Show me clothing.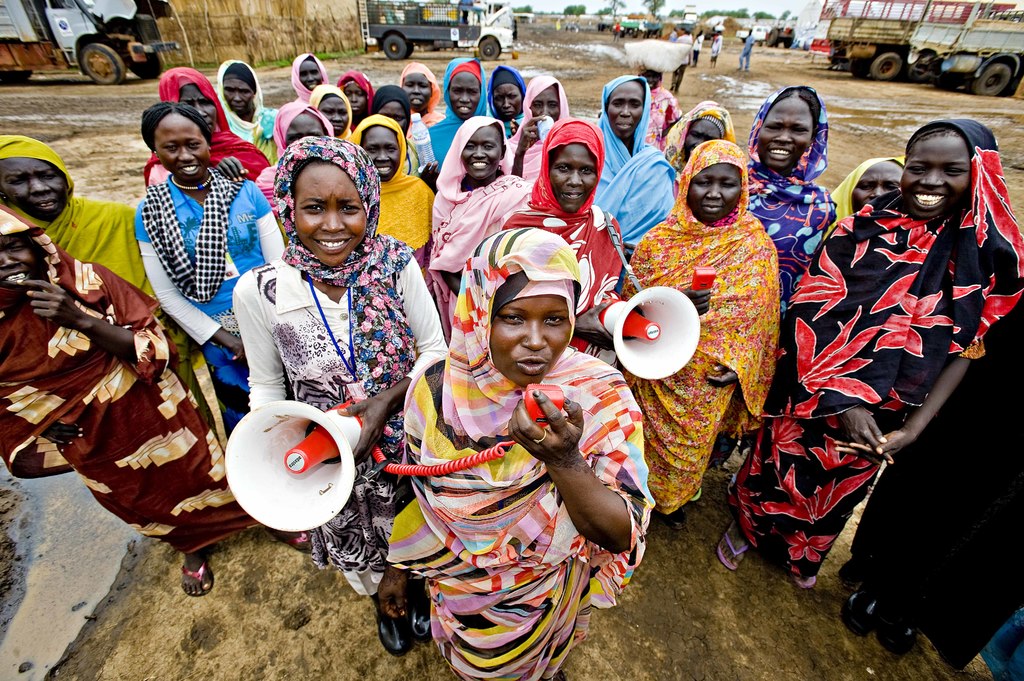
clothing is here: <box>759,119,1020,575</box>.
